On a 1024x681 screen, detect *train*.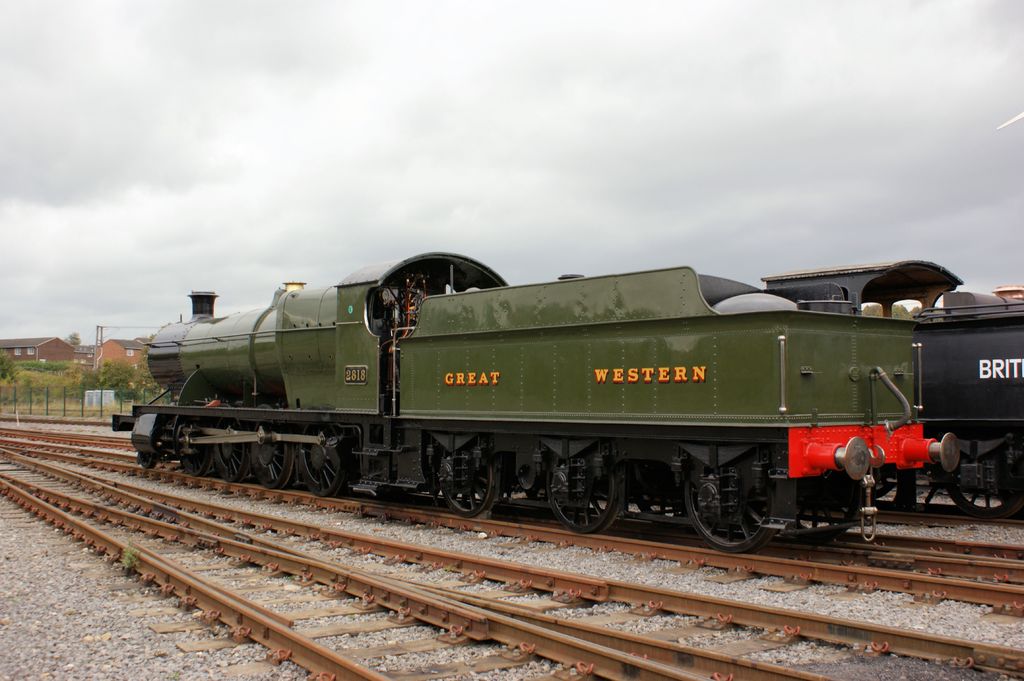
box=[115, 246, 963, 552].
